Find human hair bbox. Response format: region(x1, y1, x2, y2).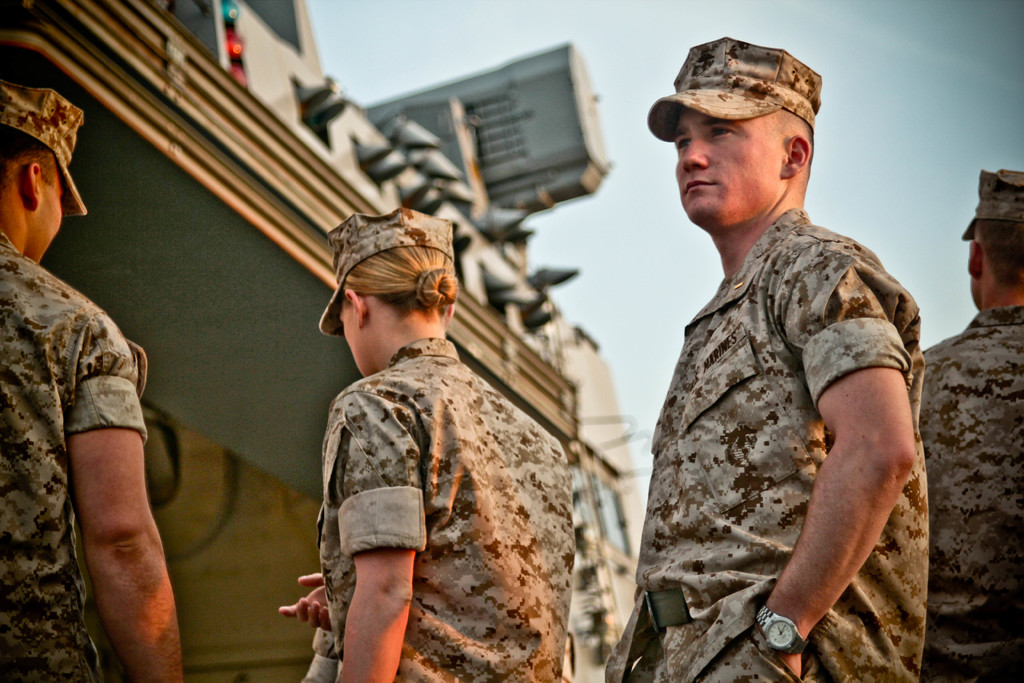
region(0, 120, 61, 199).
